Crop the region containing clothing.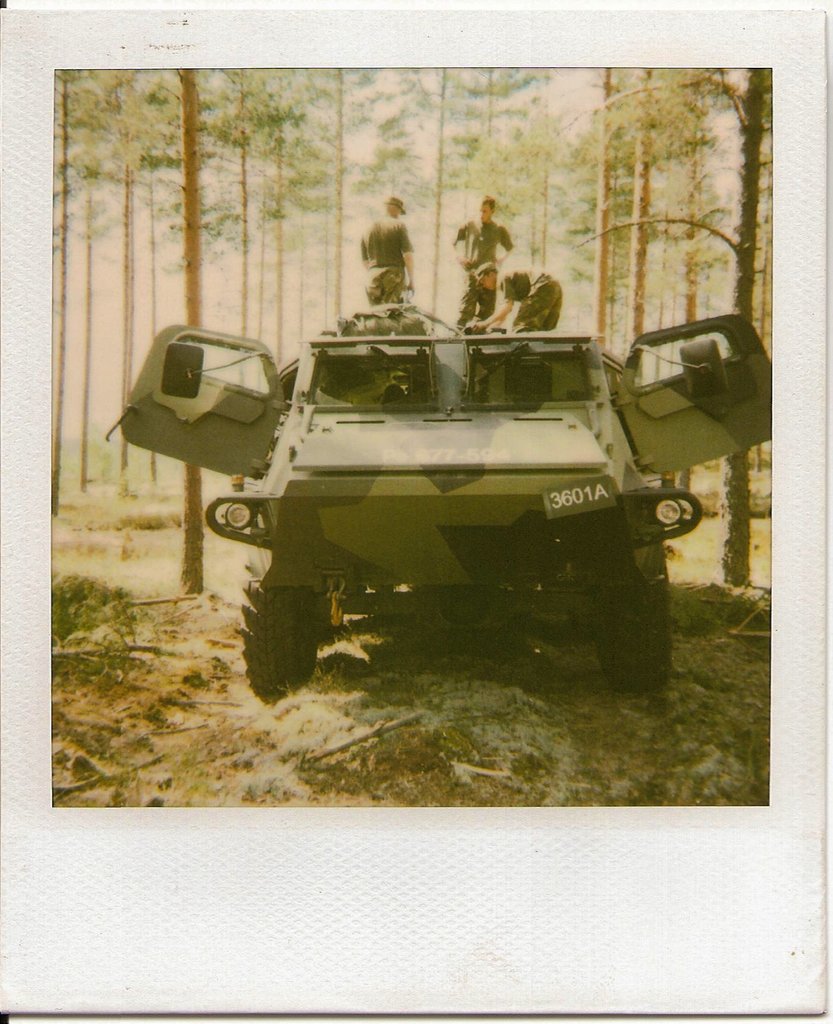
Crop region: <box>491,276,564,328</box>.
